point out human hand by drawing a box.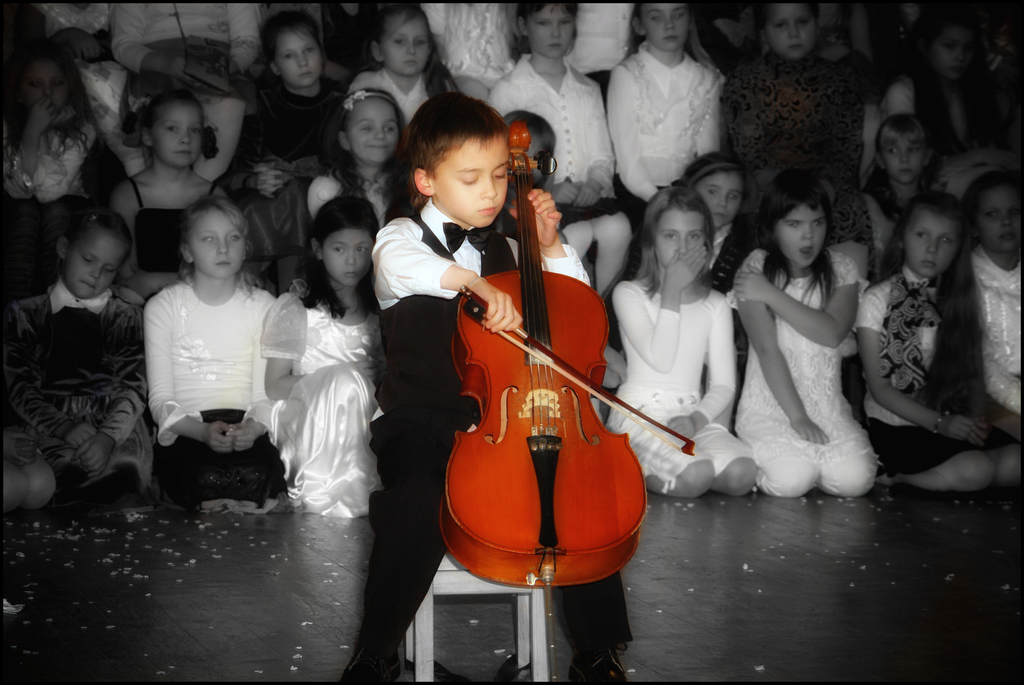
rect(58, 25, 101, 59).
